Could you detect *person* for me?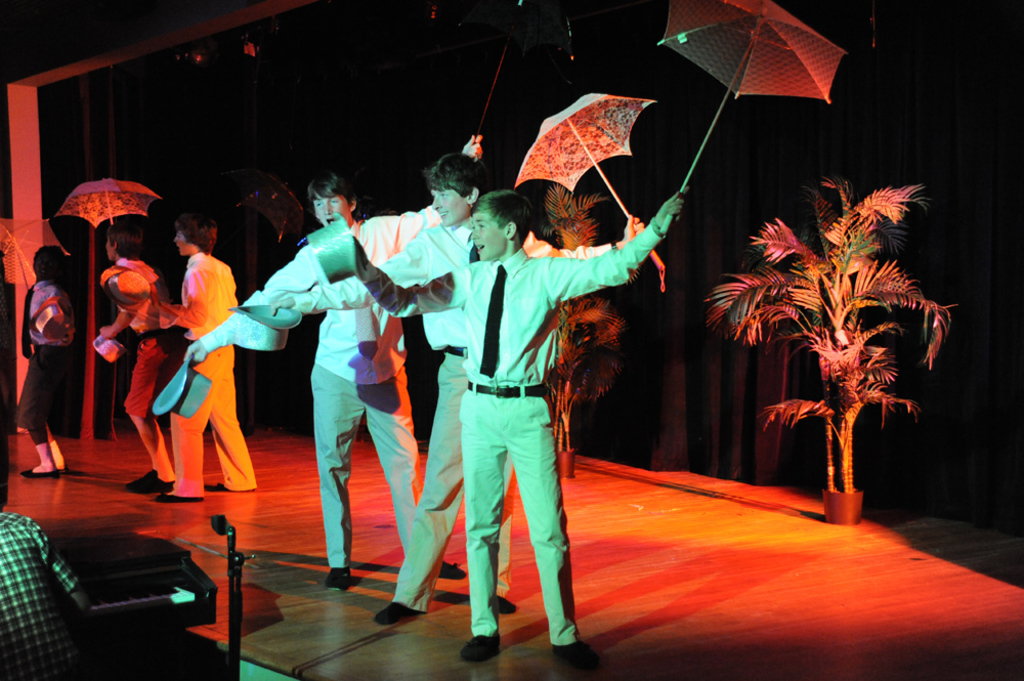
Detection result: select_region(147, 202, 239, 503).
